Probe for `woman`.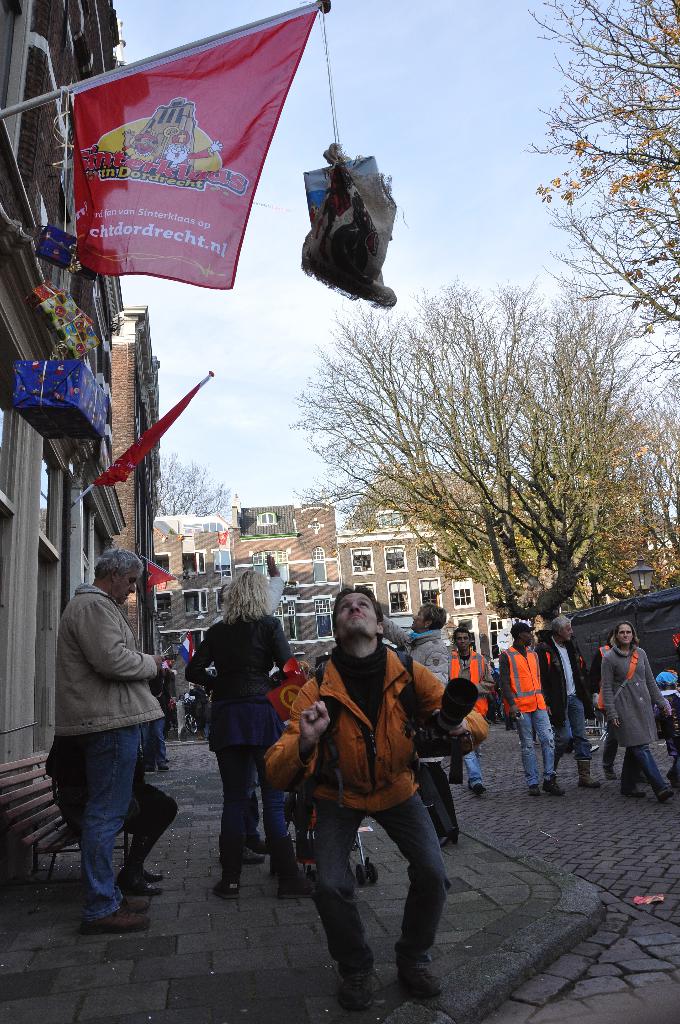
Probe result: (601,622,676,803).
